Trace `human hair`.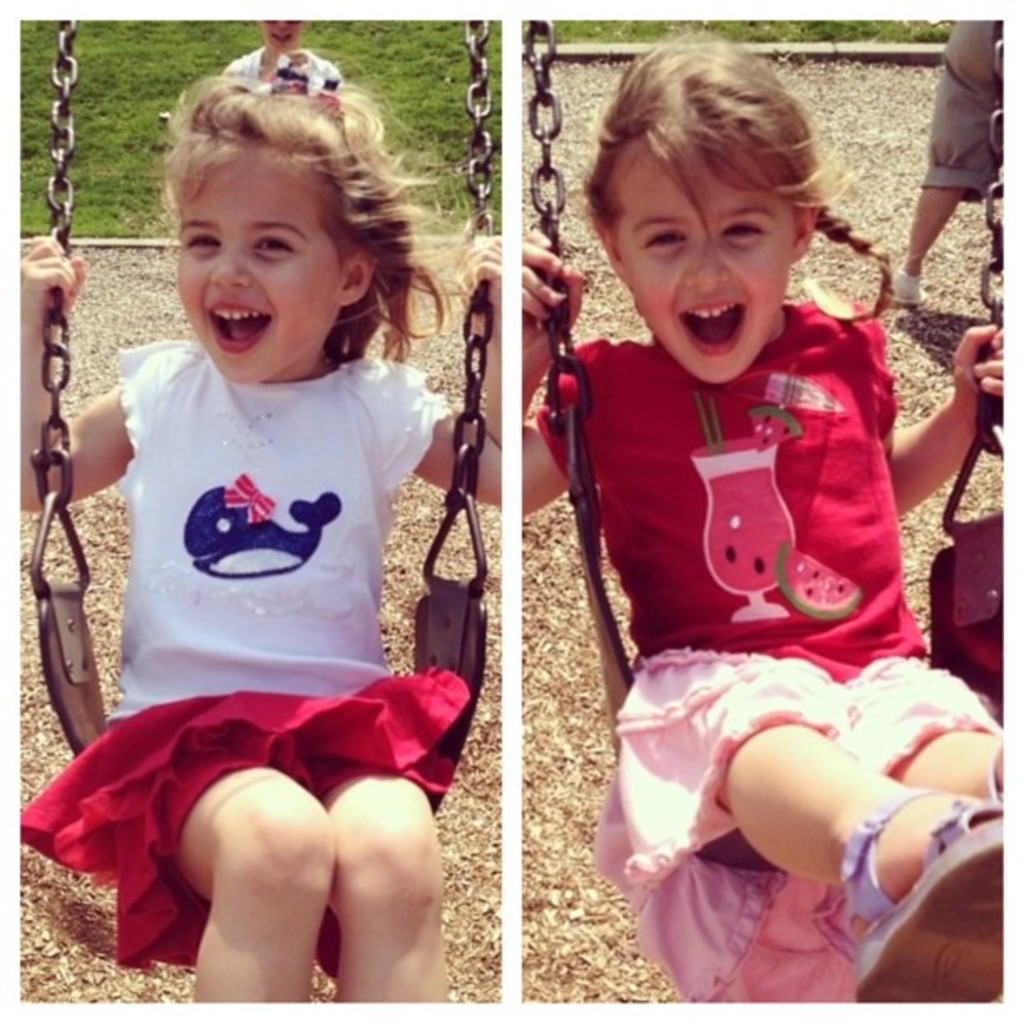
Traced to [576,25,904,316].
